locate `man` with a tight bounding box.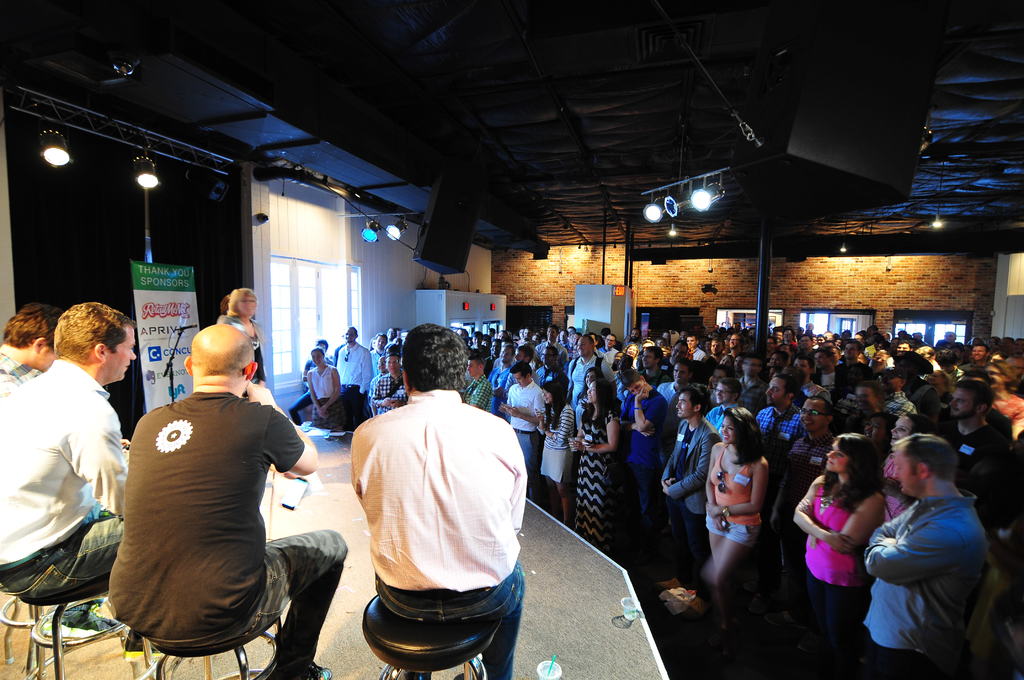
[left=703, top=374, right=748, bottom=442].
